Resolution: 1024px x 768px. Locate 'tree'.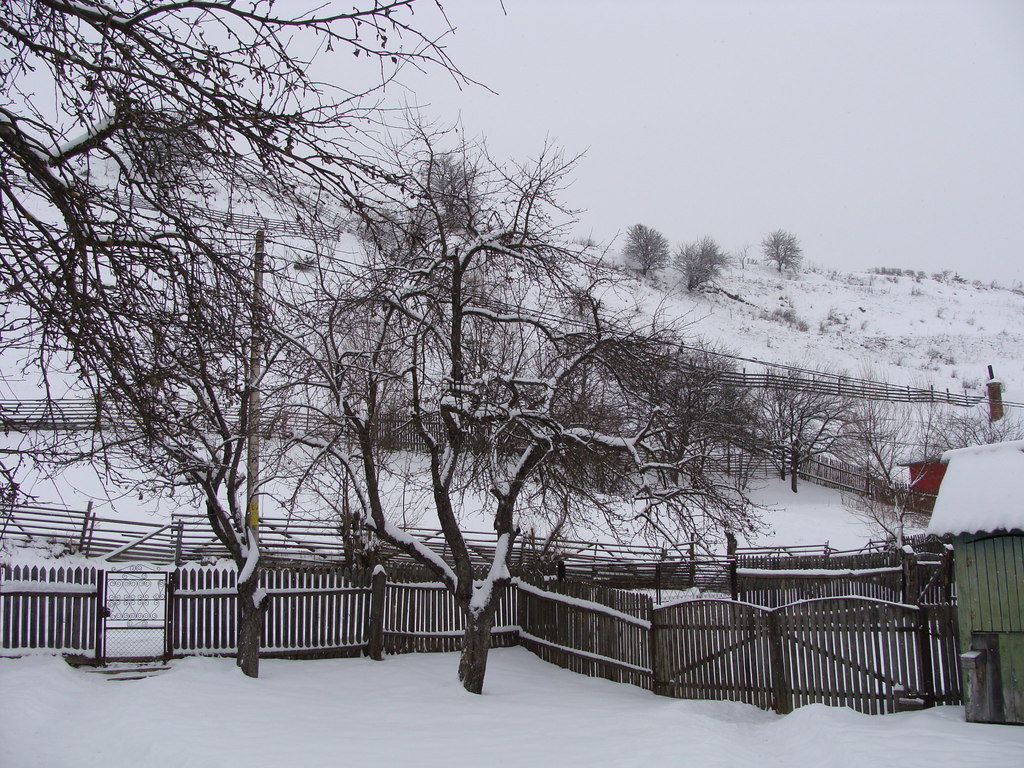
(x1=753, y1=225, x2=803, y2=273).
